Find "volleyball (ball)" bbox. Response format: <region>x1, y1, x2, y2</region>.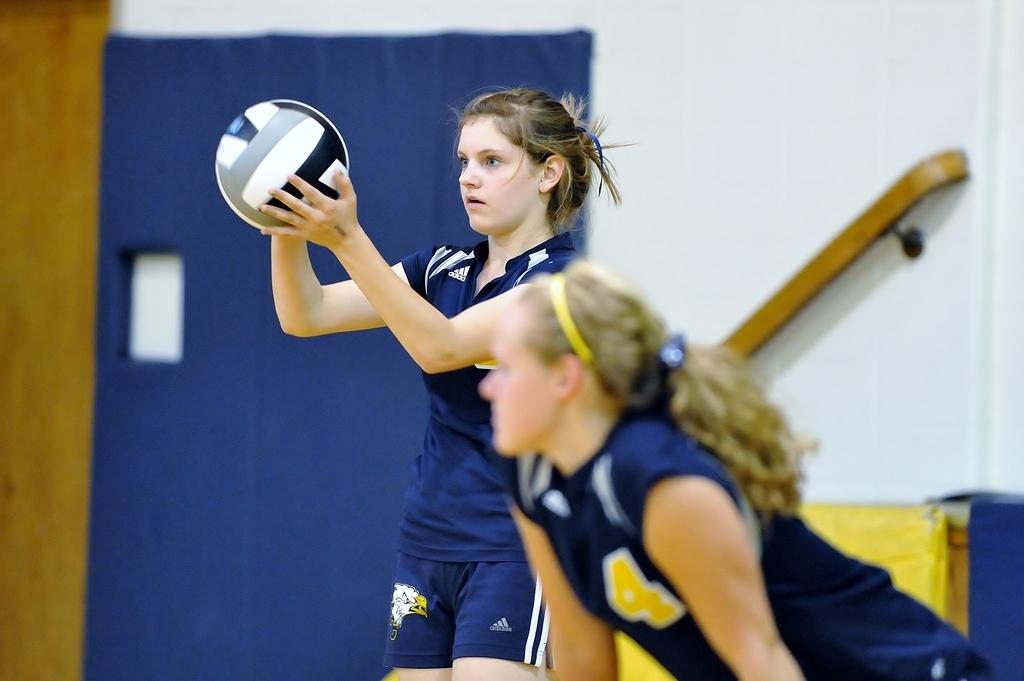
<region>214, 99, 351, 231</region>.
